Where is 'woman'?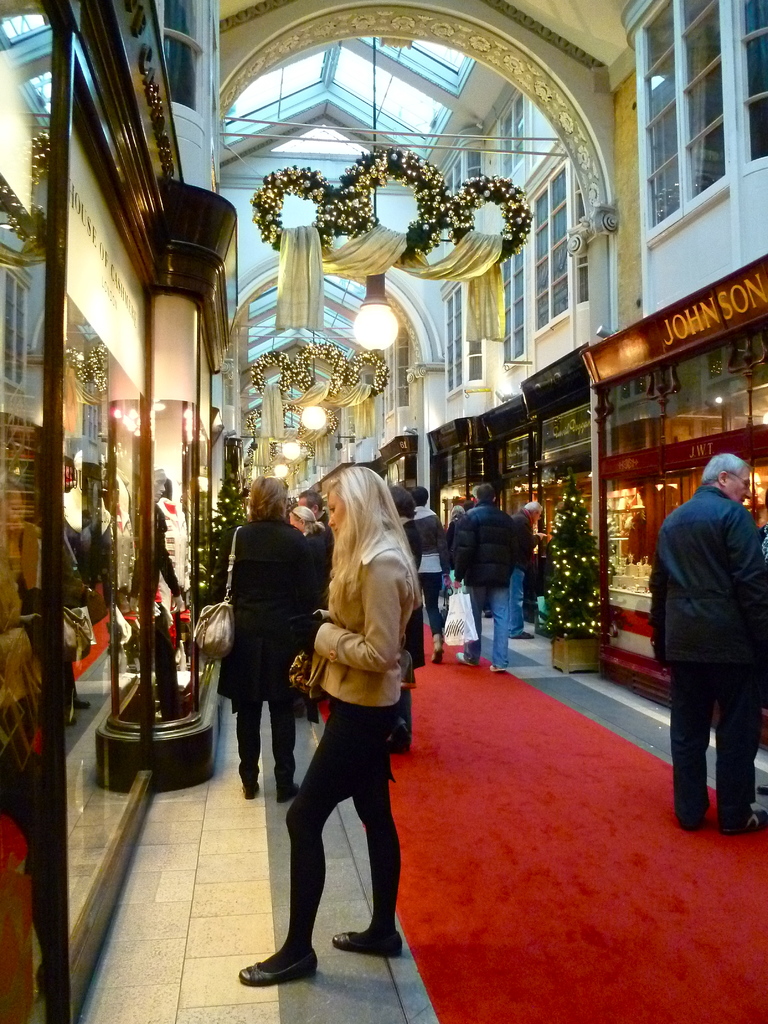
Rect(209, 481, 307, 804).
